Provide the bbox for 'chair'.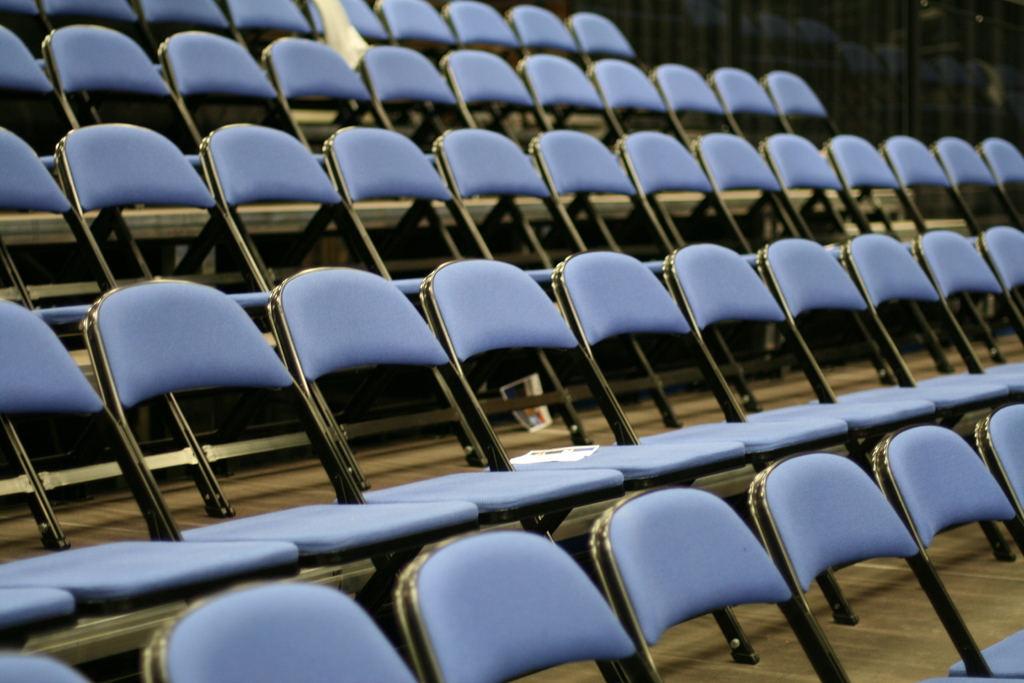
538,126,755,424.
